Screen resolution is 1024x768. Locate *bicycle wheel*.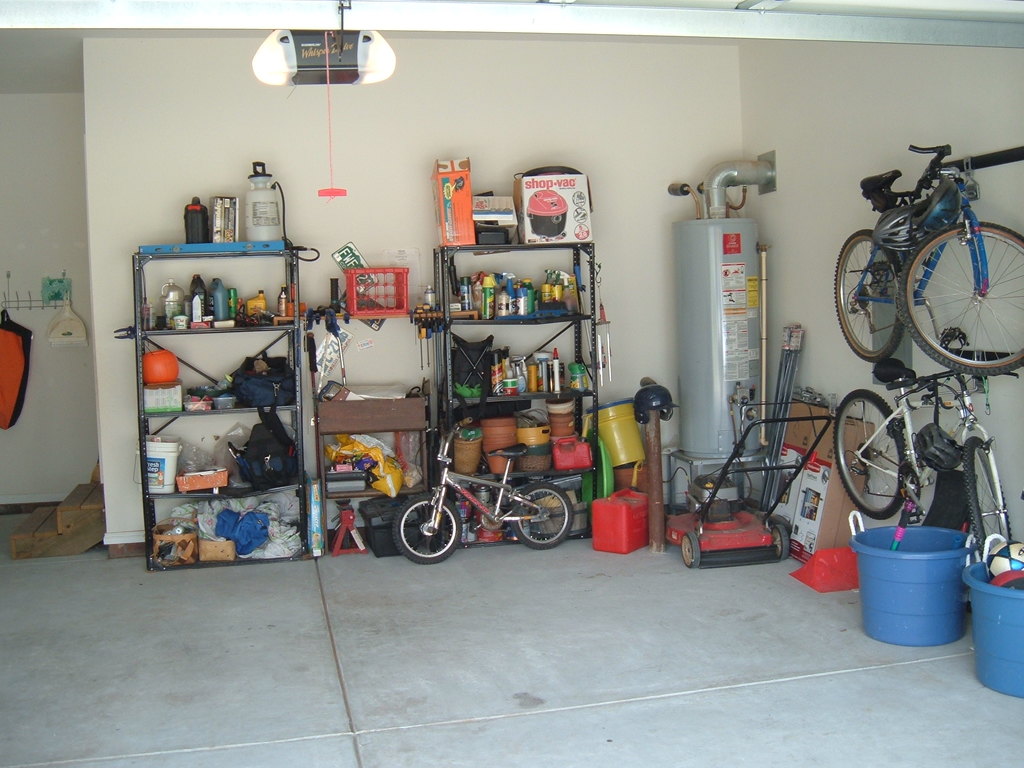
rect(831, 387, 911, 528).
